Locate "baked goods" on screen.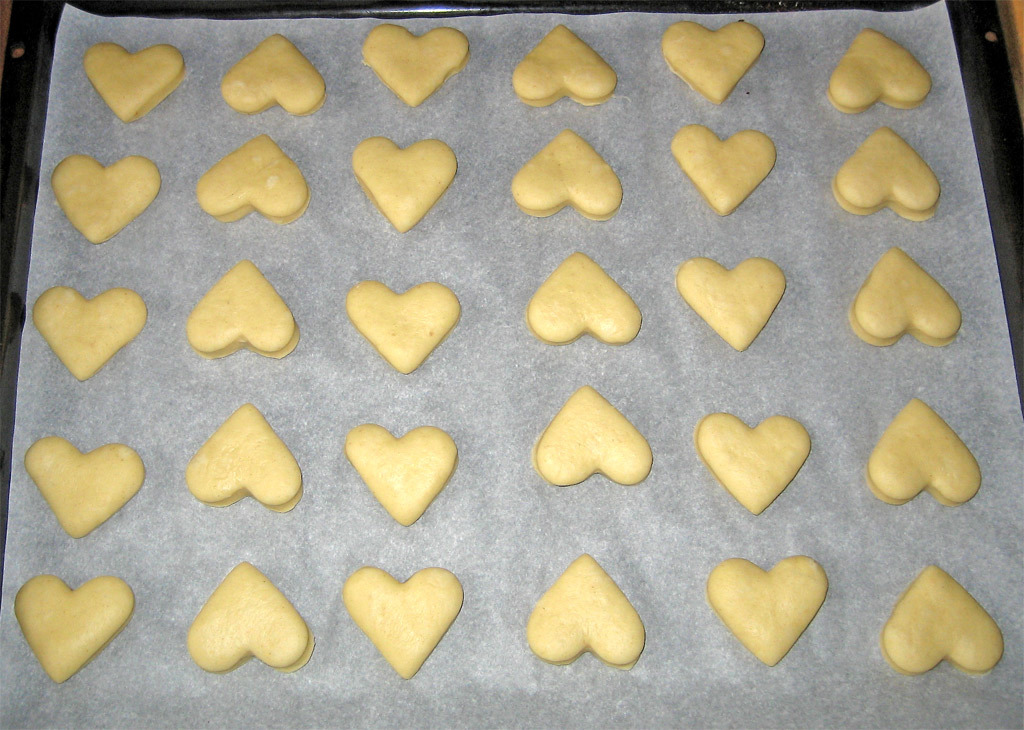
On screen at (left=186, top=557, right=313, bottom=673).
